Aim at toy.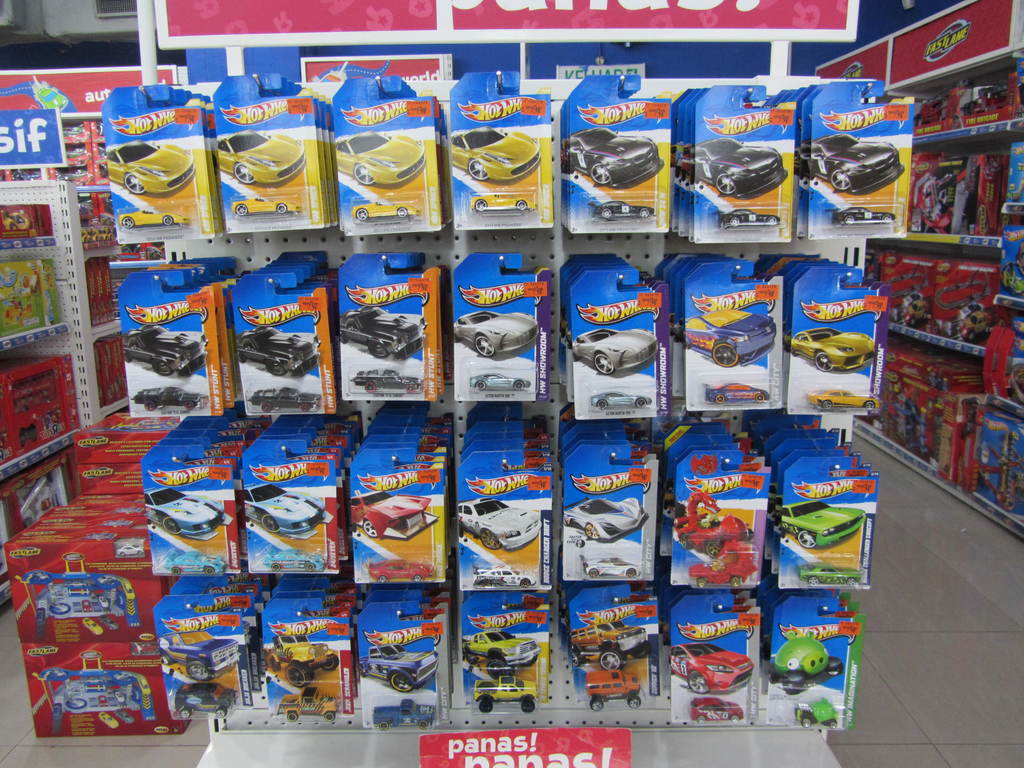
Aimed at bbox=(470, 192, 536, 212).
